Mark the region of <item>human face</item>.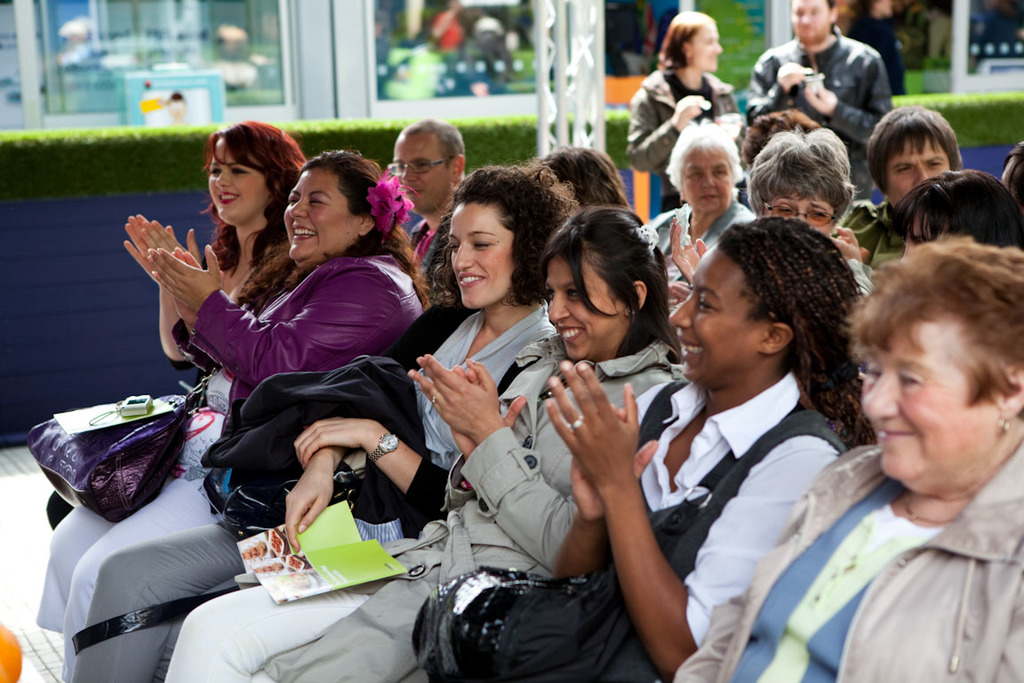
Region: left=448, top=205, right=514, bottom=307.
